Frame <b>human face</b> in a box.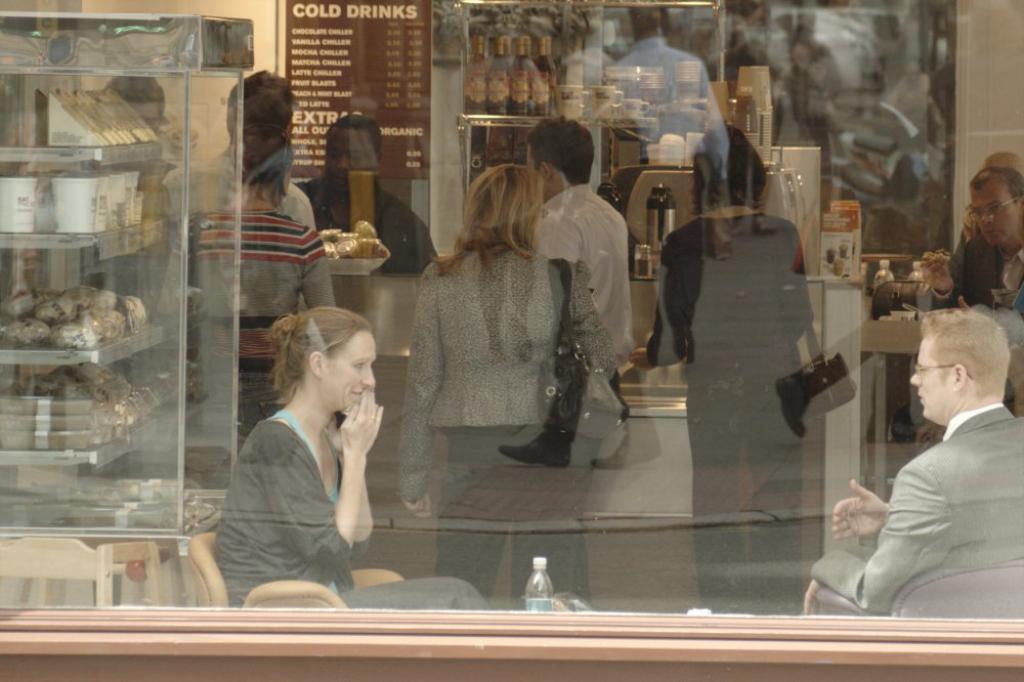
328:122:375:191.
